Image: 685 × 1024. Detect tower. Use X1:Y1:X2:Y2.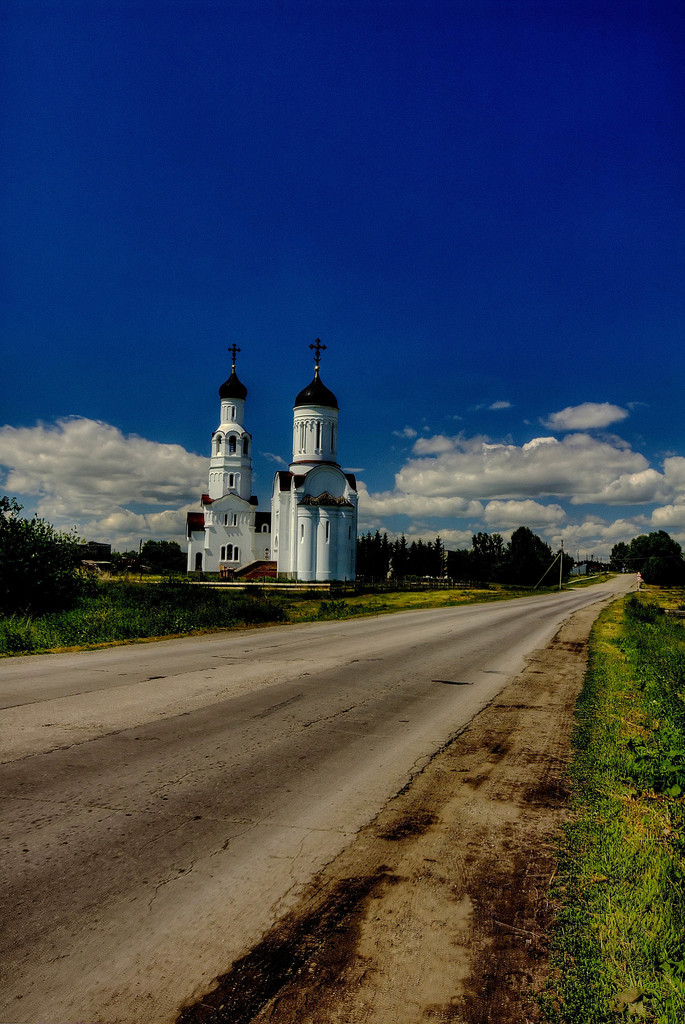
251:337:347:584.
